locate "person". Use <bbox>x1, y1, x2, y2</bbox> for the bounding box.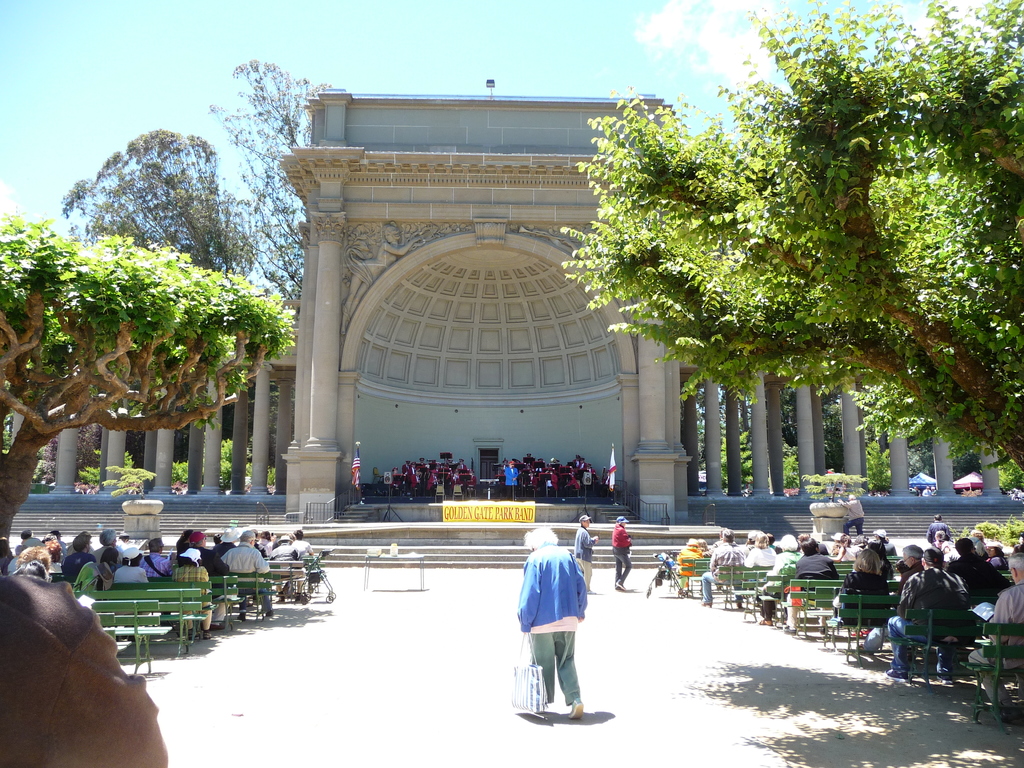
<bbox>61, 532, 100, 581</bbox>.
